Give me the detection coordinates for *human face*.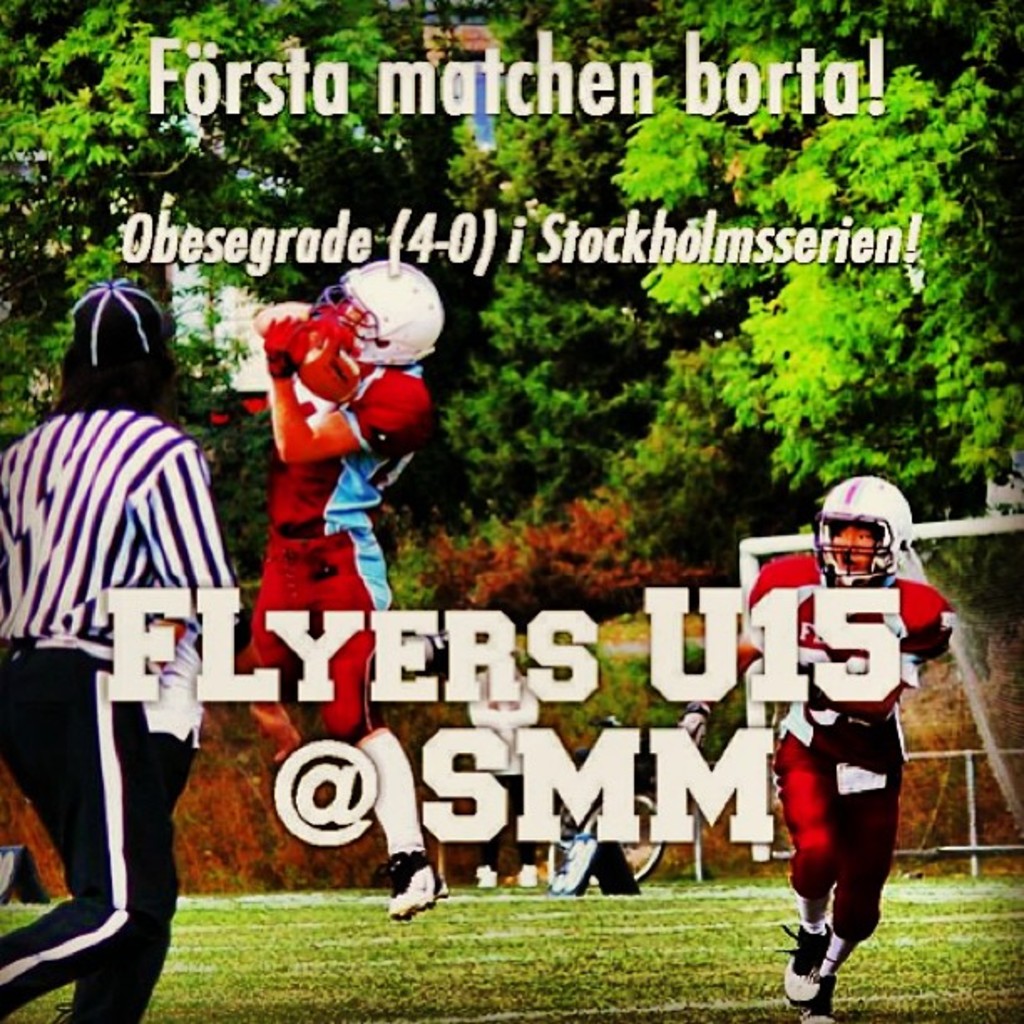
837, 525, 880, 571.
